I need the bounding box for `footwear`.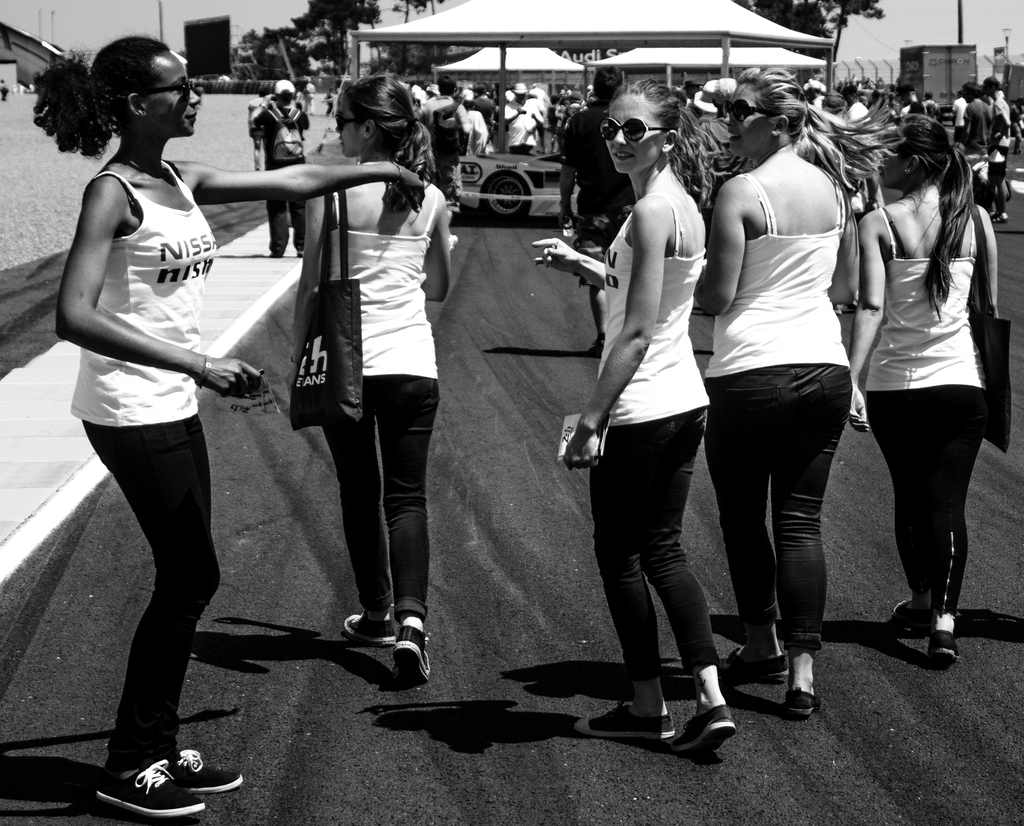
Here it is: 787 686 822 719.
